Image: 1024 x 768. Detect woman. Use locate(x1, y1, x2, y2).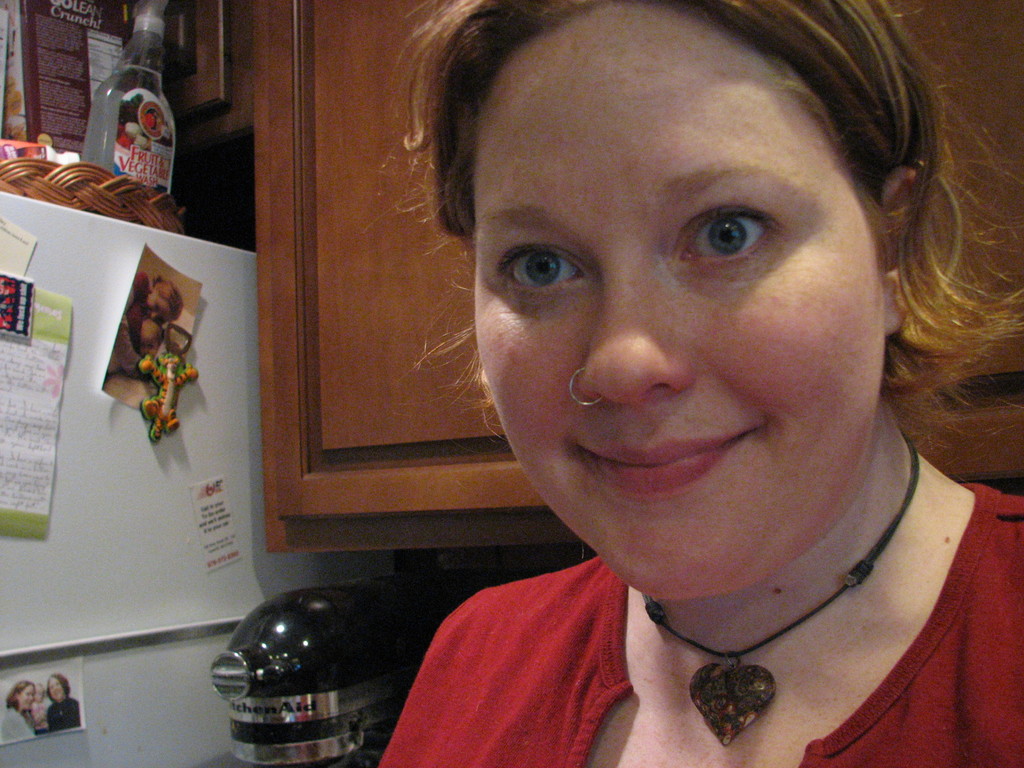
locate(44, 672, 79, 732).
